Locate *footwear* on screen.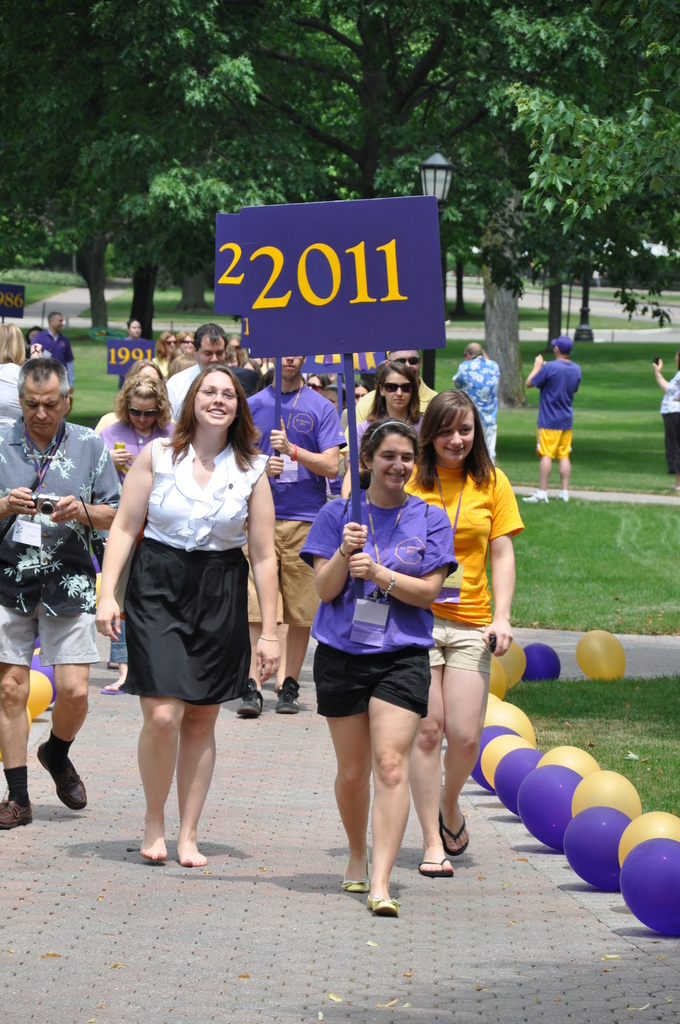
On screen at box(31, 741, 90, 804).
